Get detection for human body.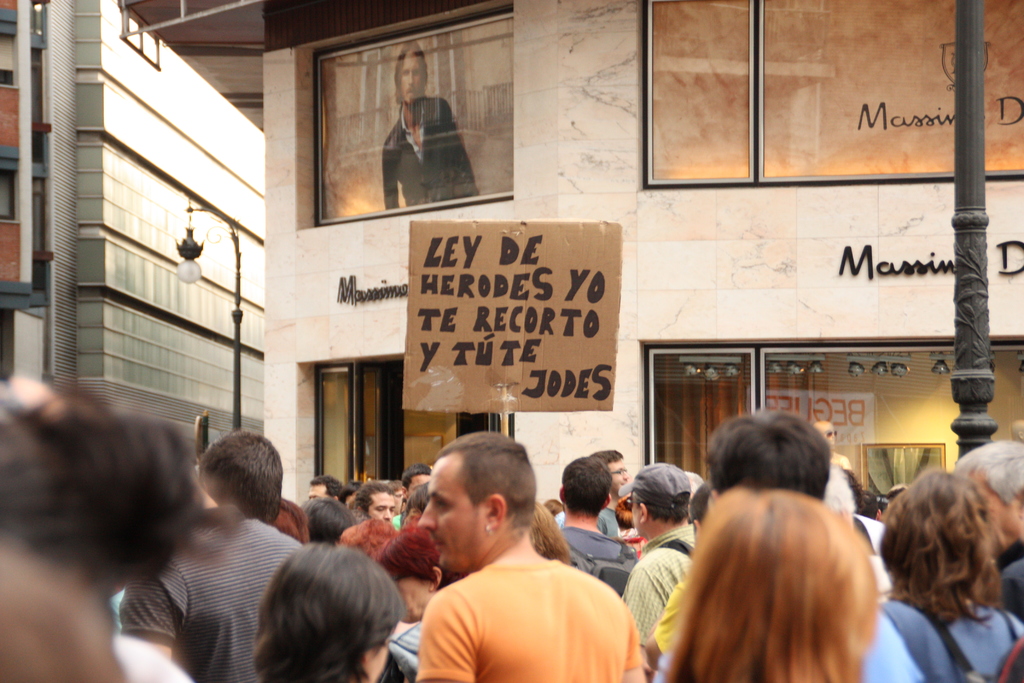
Detection: bbox=[300, 477, 349, 493].
